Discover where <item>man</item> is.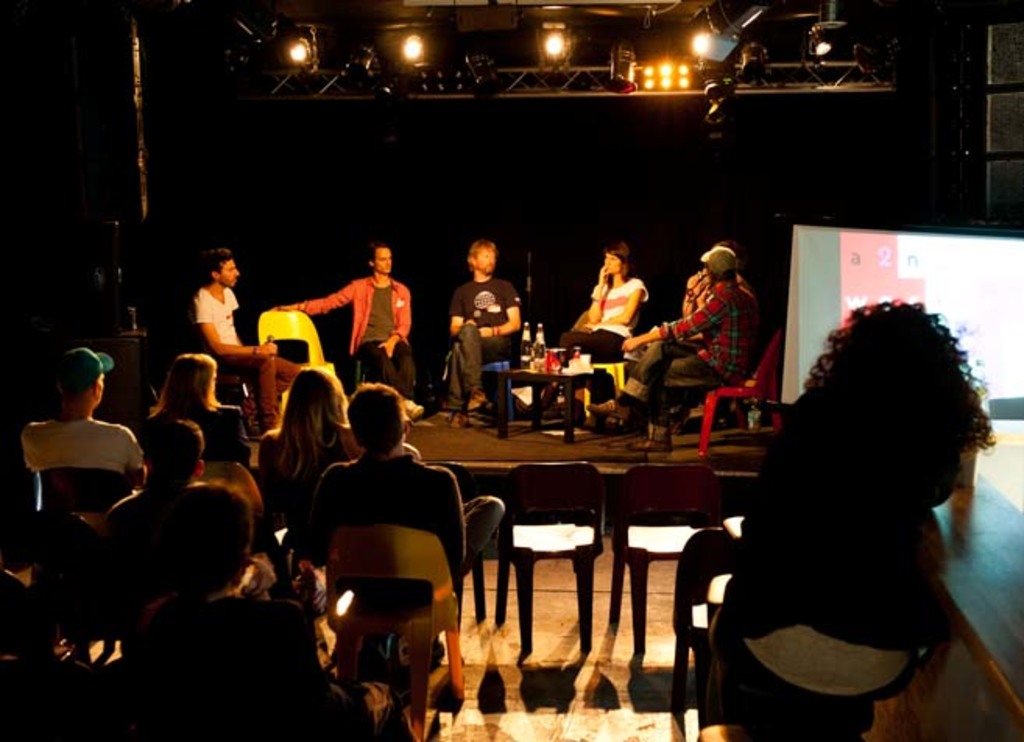
Discovered at [139, 486, 321, 740].
